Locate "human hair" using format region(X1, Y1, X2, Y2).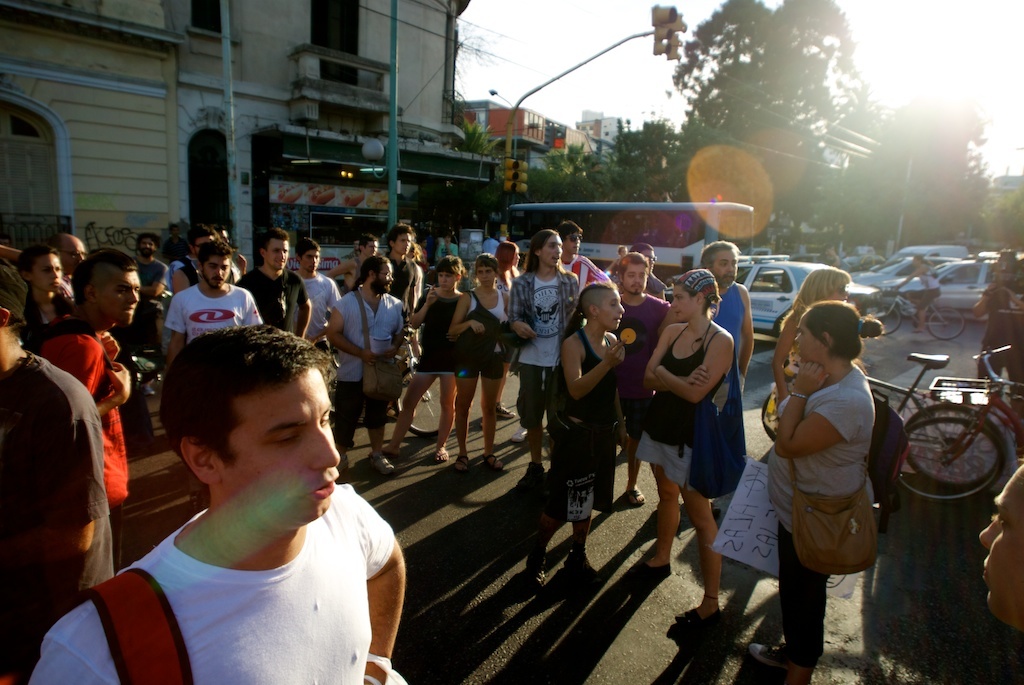
region(1, 258, 35, 334).
